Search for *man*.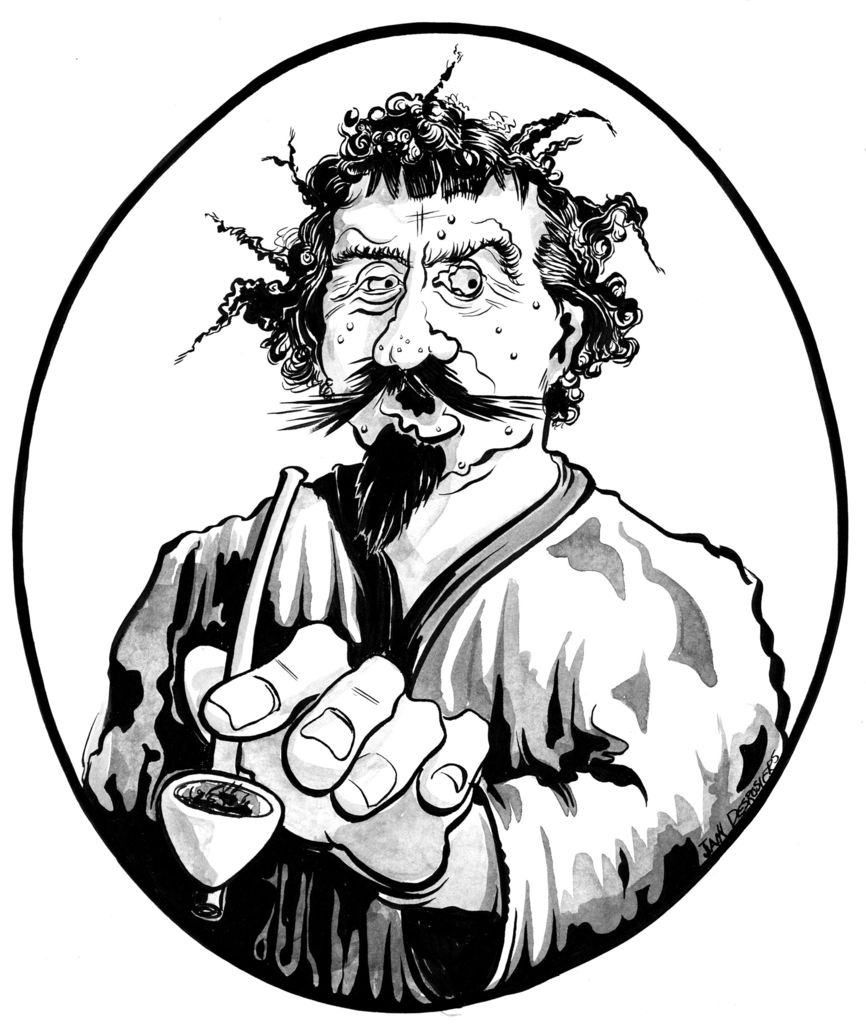
Found at (76, 86, 792, 958).
